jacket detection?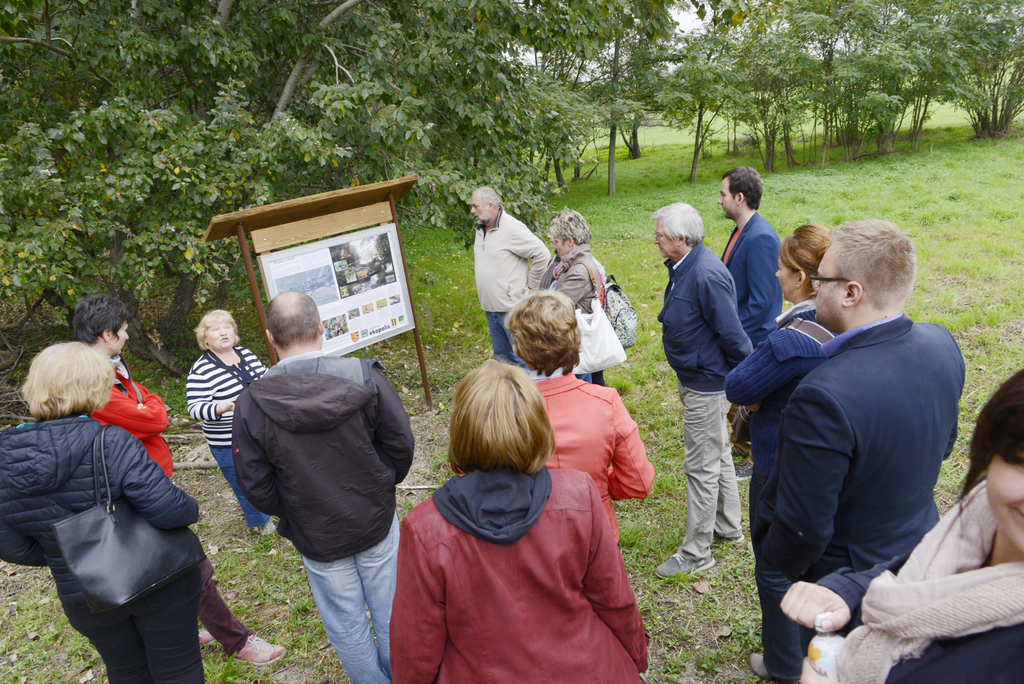
[388, 459, 652, 683]
